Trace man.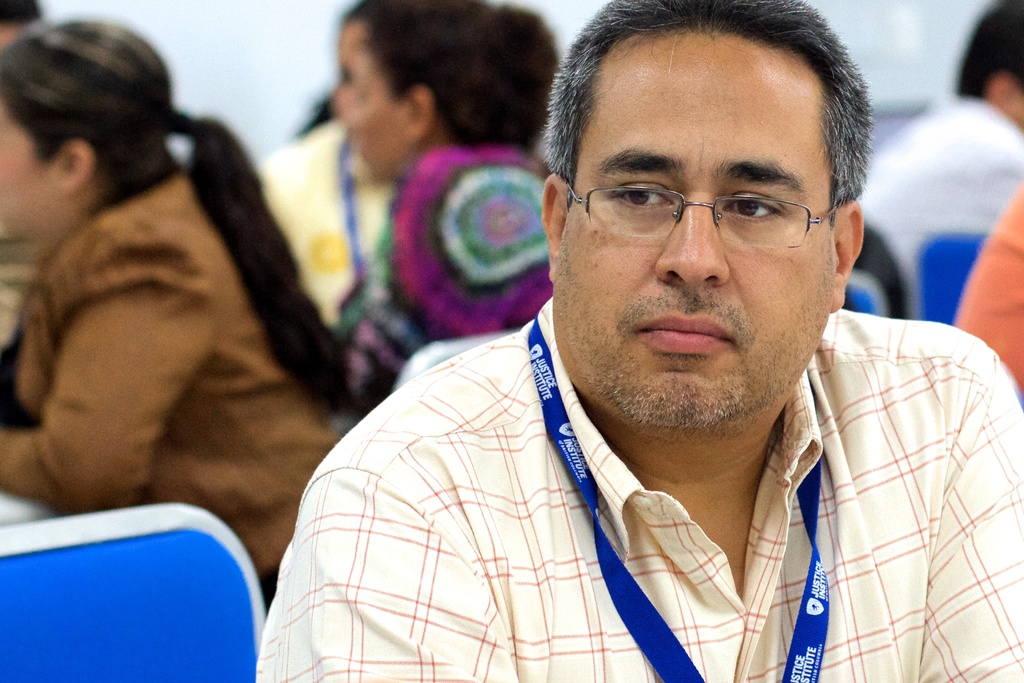
Traced to 855 0 1023 316.
